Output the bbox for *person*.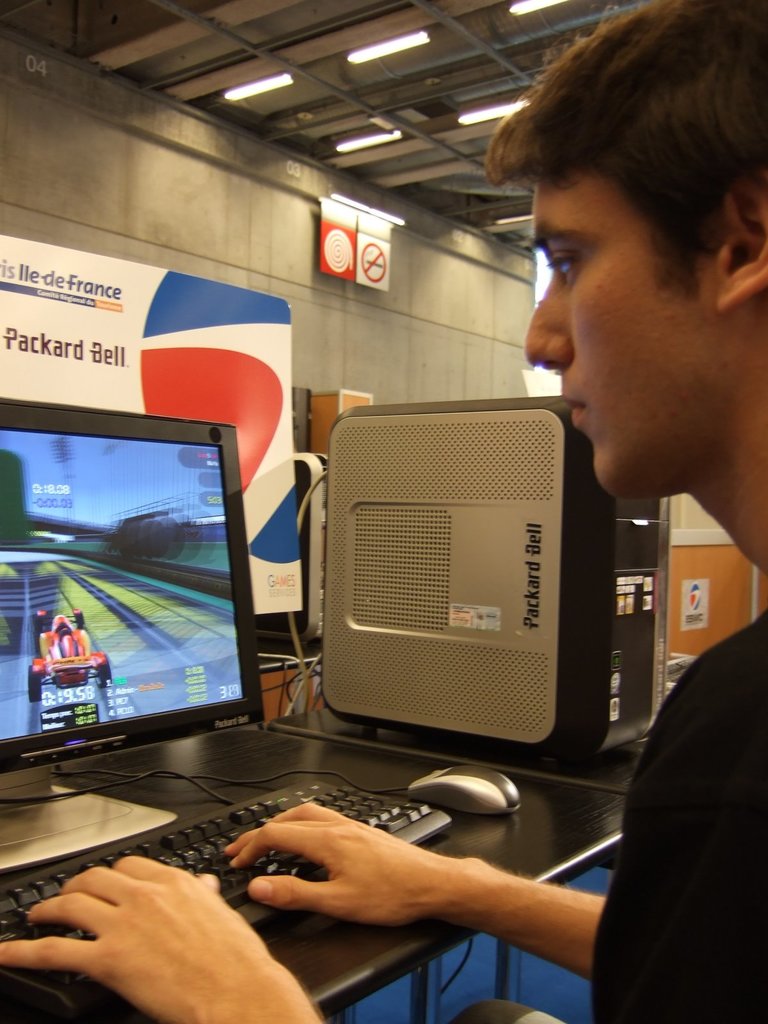
pyautogui.locateOnScreen(0, 0, 767, 1023).
